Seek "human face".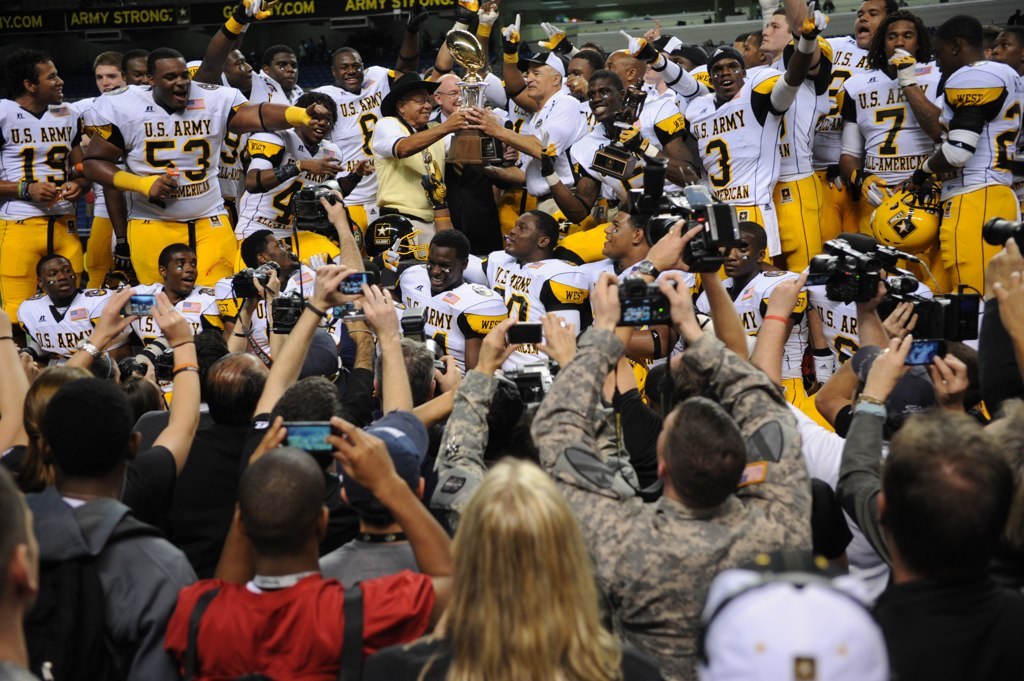
BBox(41, 256, 77, 295).
